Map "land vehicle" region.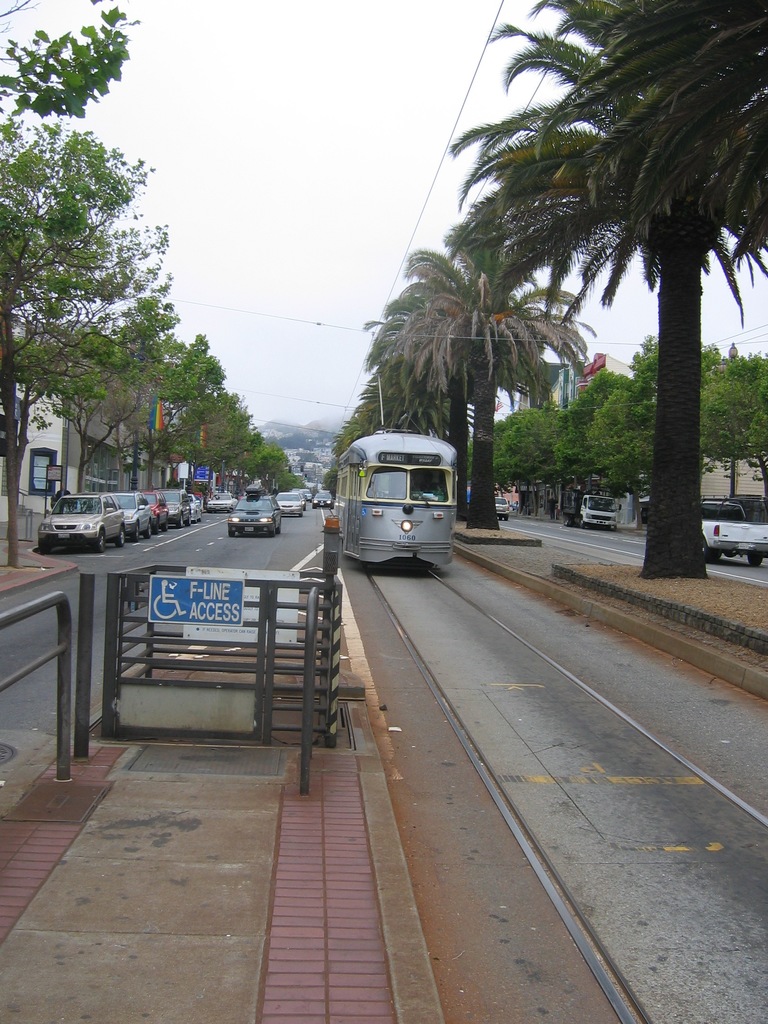
Mapped to bbox=(335, 374, 456, 566).
